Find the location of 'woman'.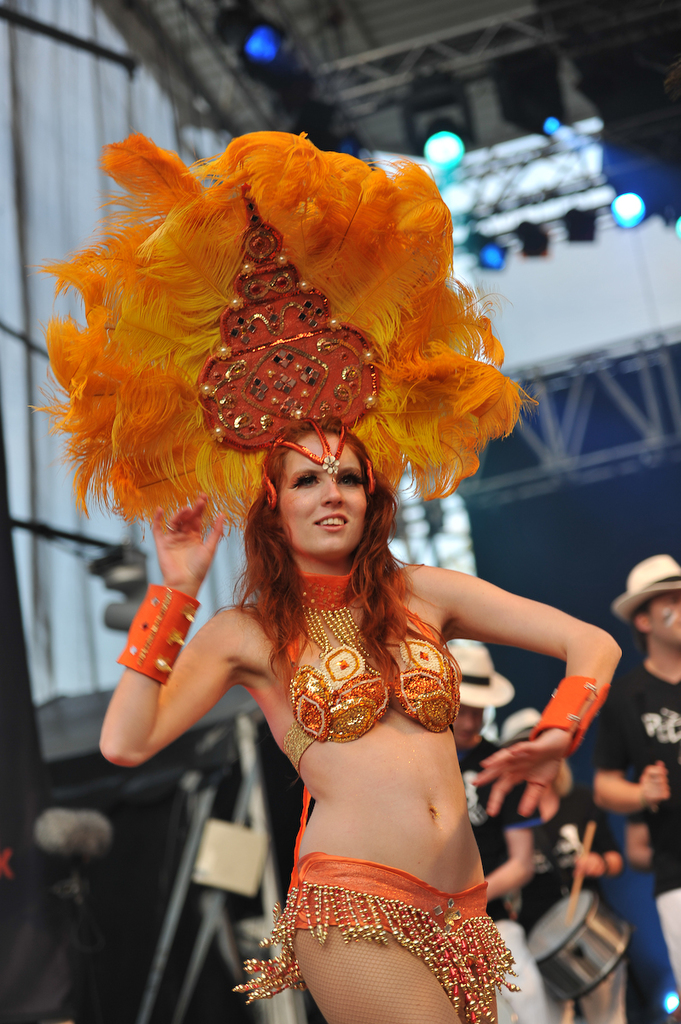
Location: {"x1": 94, "y1": 422, "x2": 619, "y2": 1021}.
